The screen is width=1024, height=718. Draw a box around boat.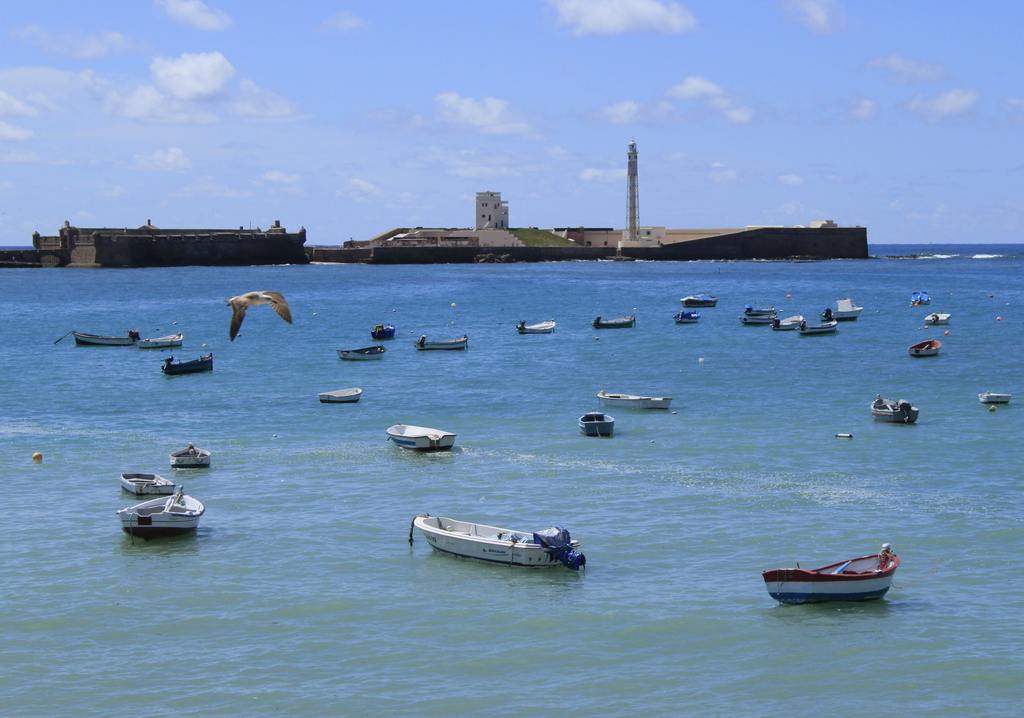
locate(135, 332, 184, 352).
